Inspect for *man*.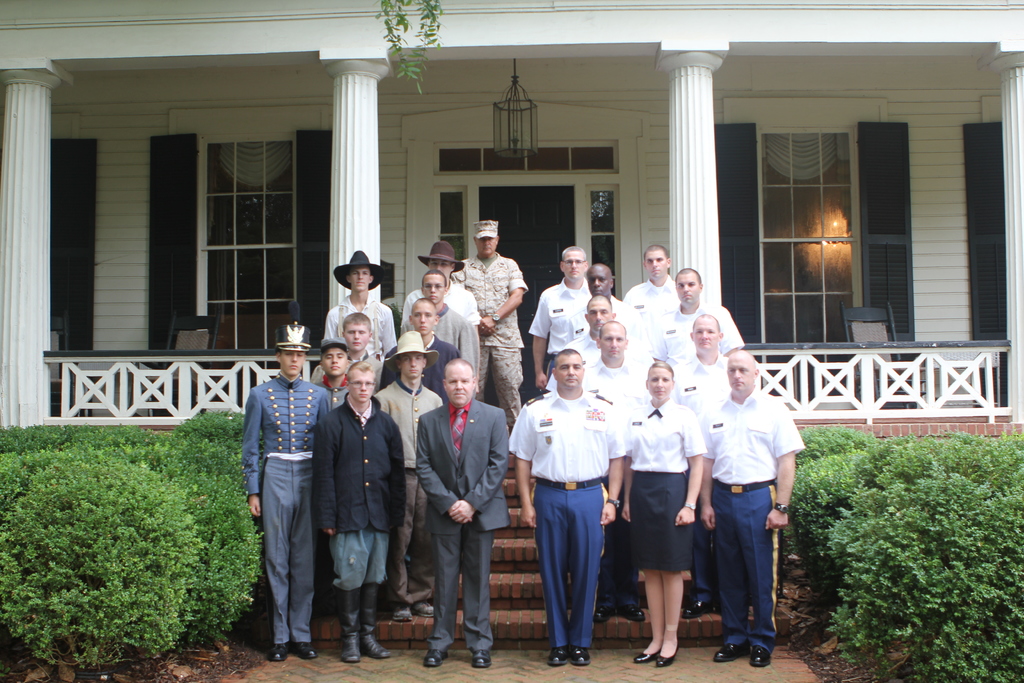
Inspection: 698, 350, 808, 670.
